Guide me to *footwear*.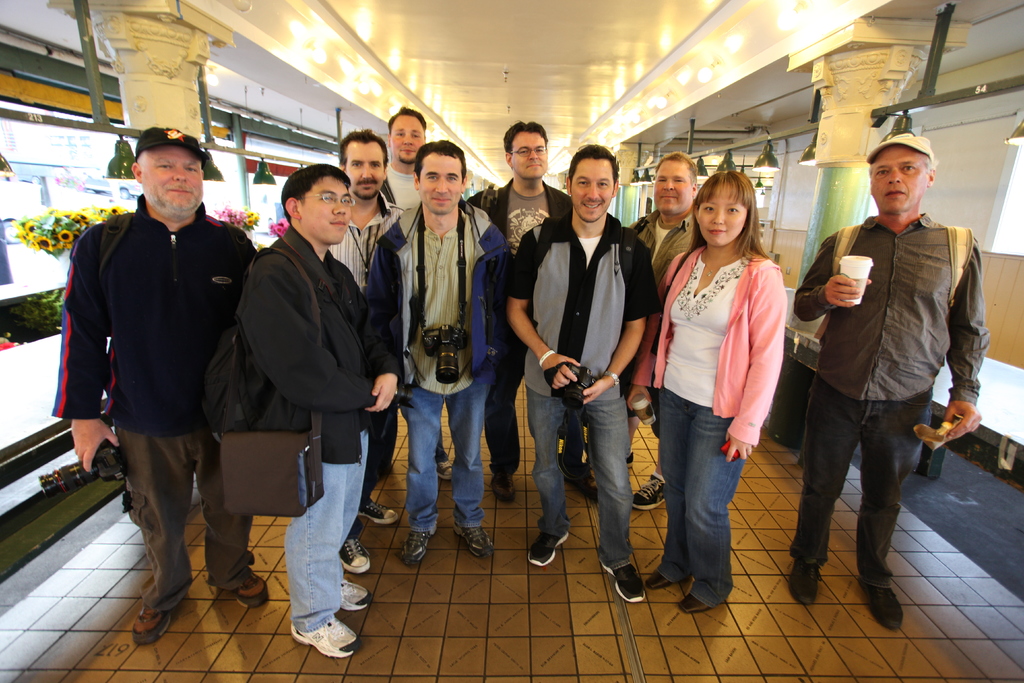
Guidance: <region>206, 572, 269, 608</region>.
